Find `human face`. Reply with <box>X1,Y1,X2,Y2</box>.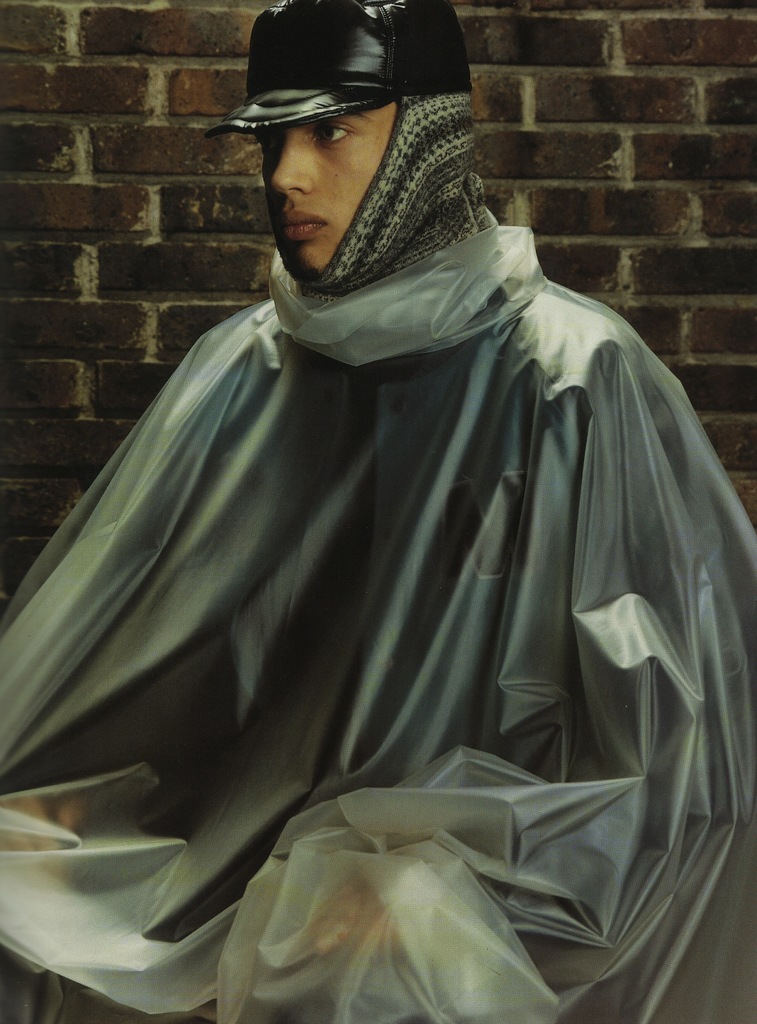
<box>262,97,402,285</box>.
